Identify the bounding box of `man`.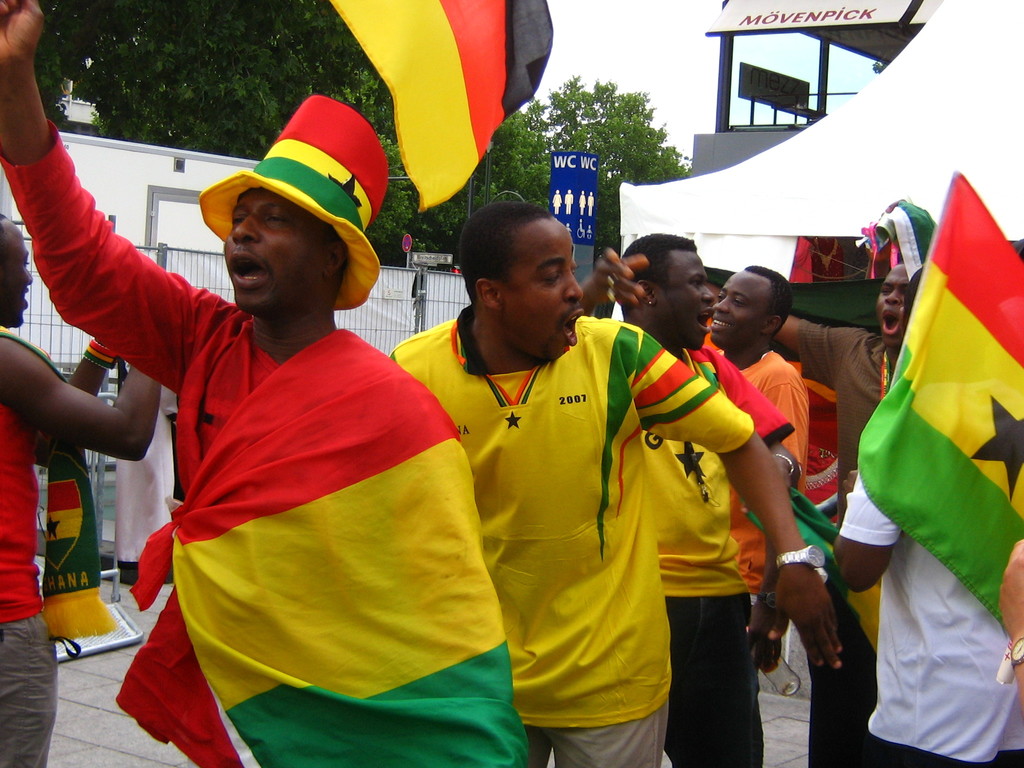
x1=0 y1=0 x2=543 y2=767.
